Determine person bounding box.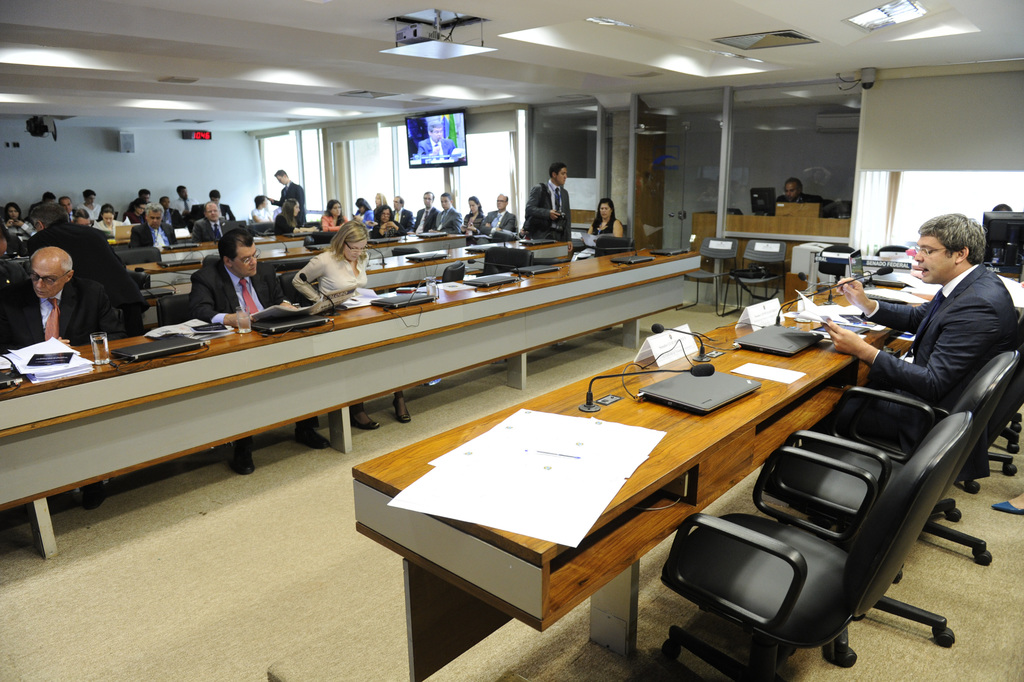
Determined: 437 190 471 234.
